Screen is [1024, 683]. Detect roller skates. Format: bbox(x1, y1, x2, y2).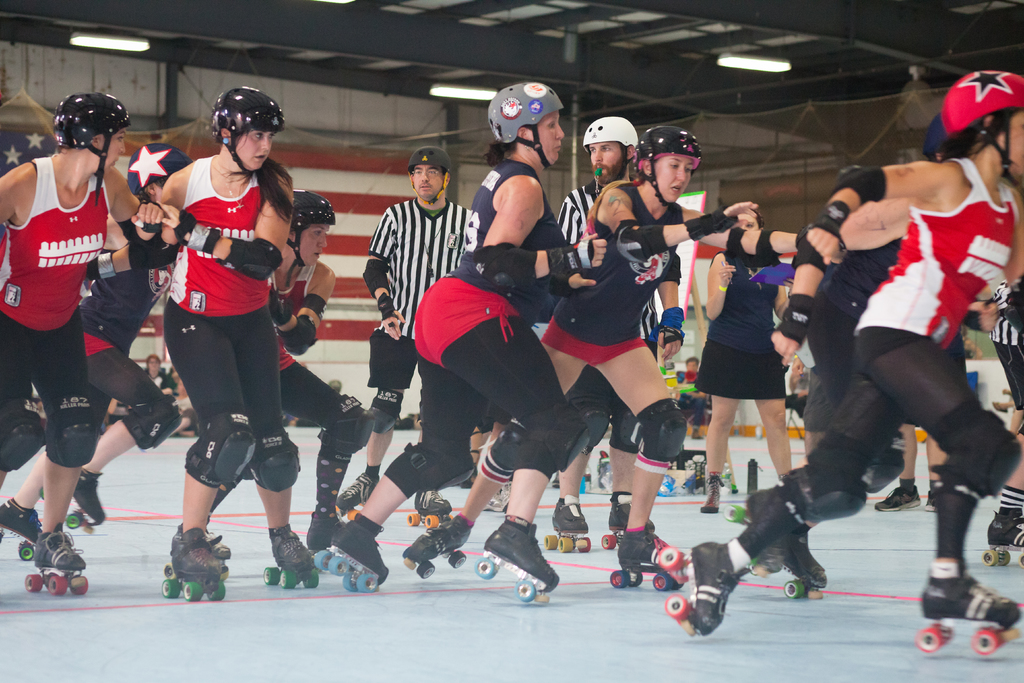
bbox(0, 495, 45, 564).
